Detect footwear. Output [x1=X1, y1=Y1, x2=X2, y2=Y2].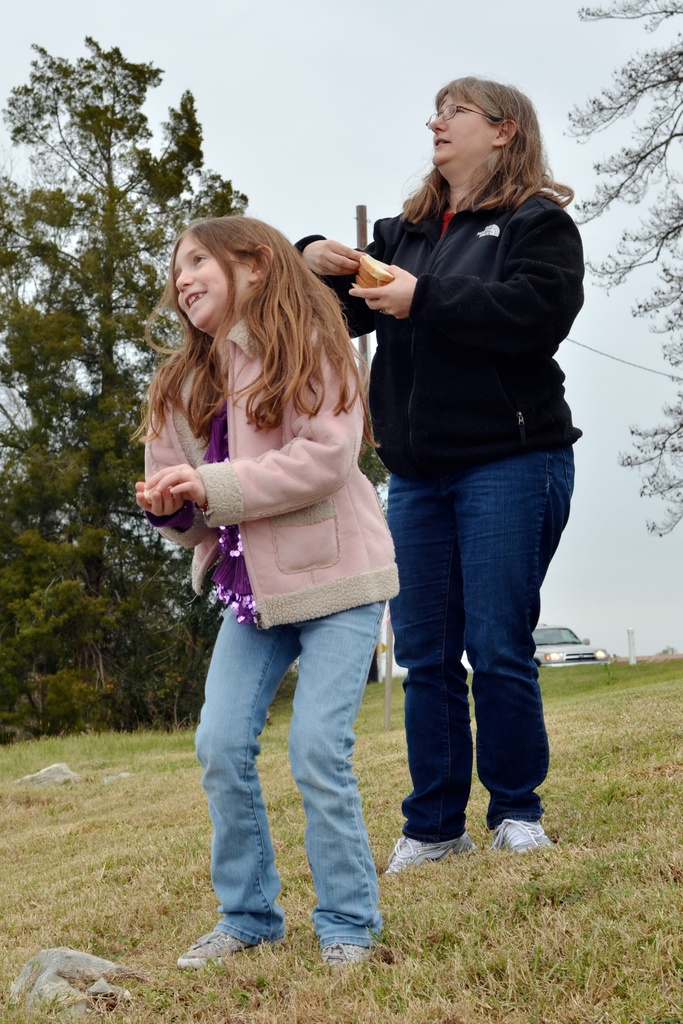
[x1=498, y1=799, x2=558, y2=868].
